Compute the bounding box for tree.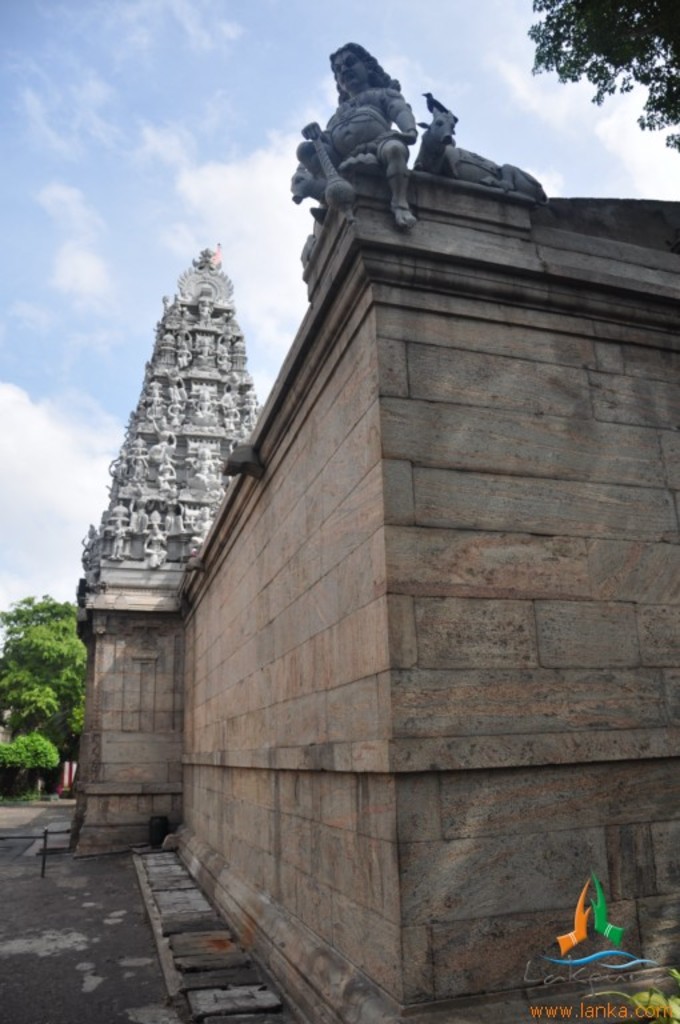
select_region(3, 603, 87, 780).
